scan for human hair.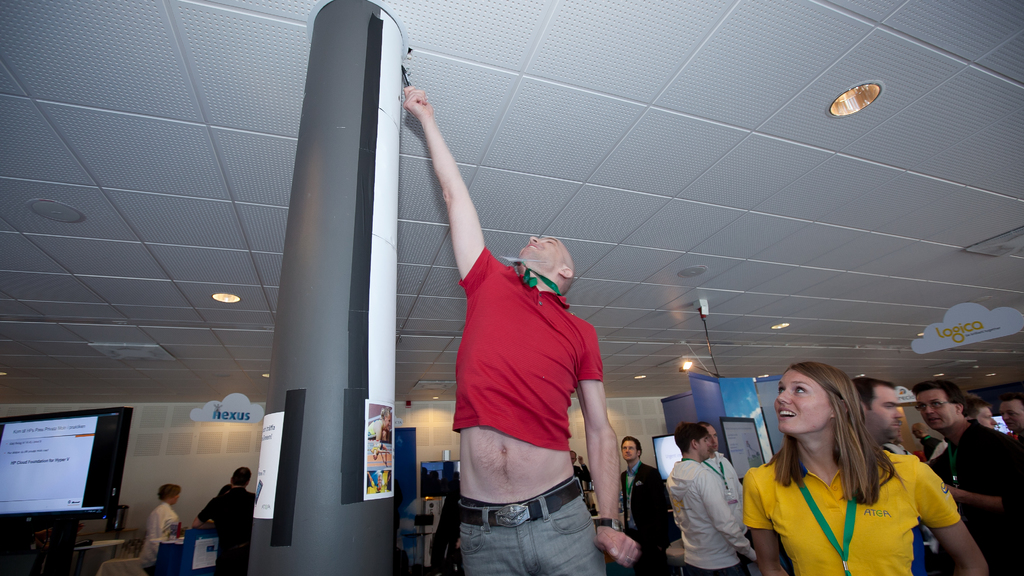
Scan result: [852, 376, 895, 416].
